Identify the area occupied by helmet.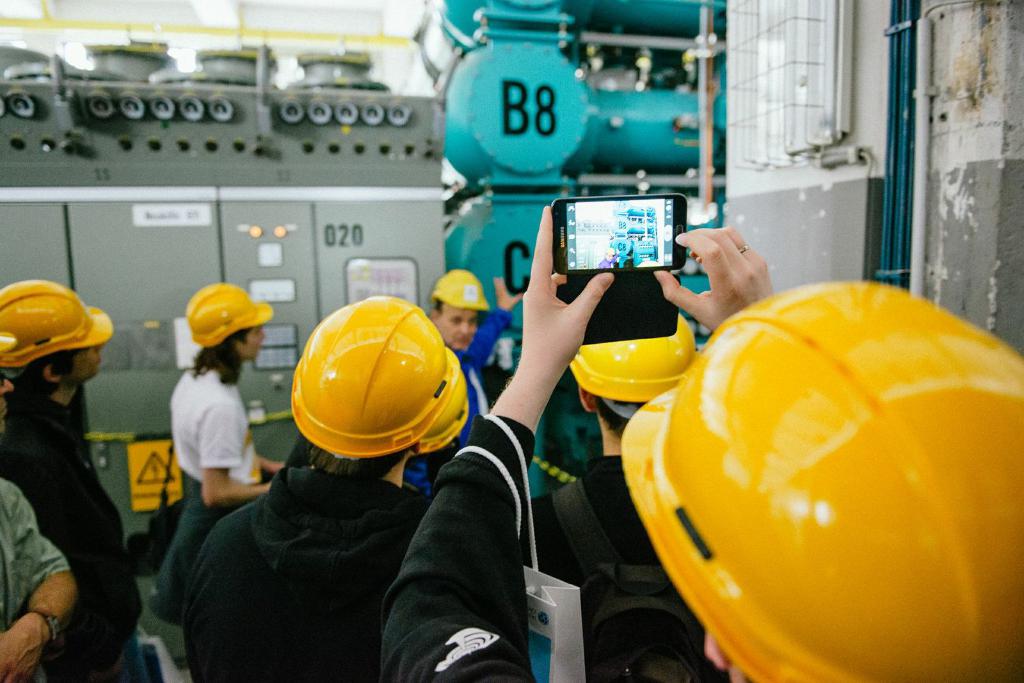
Area: left=564, top=316, right=697, bottom=419.
